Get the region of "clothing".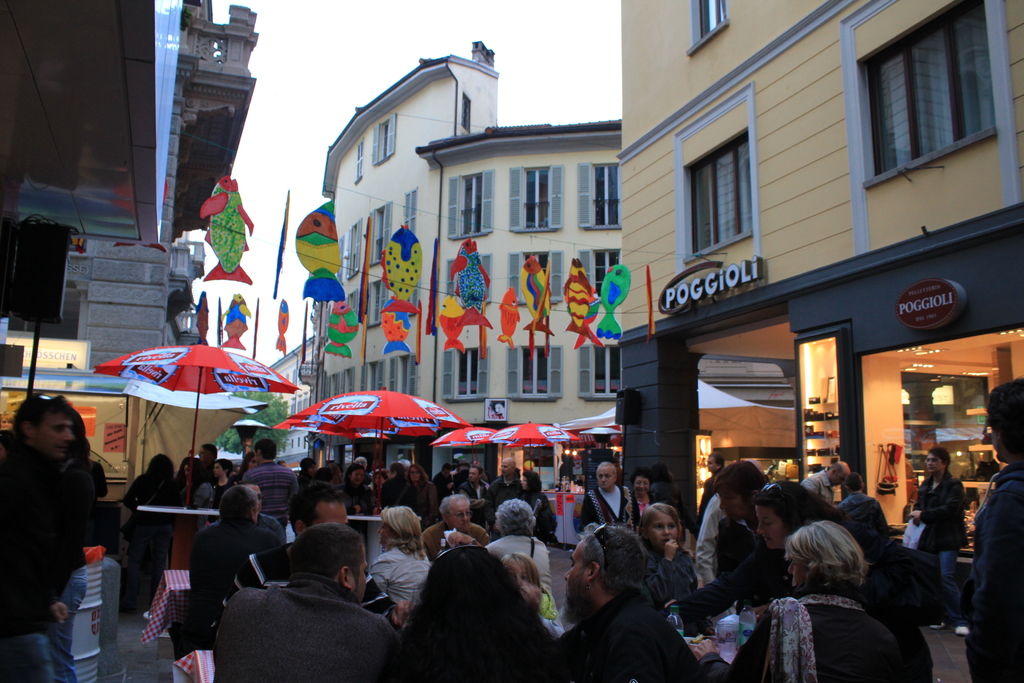
{"left": 242, "top": 460, "right": 303, "bottom": 509}.
